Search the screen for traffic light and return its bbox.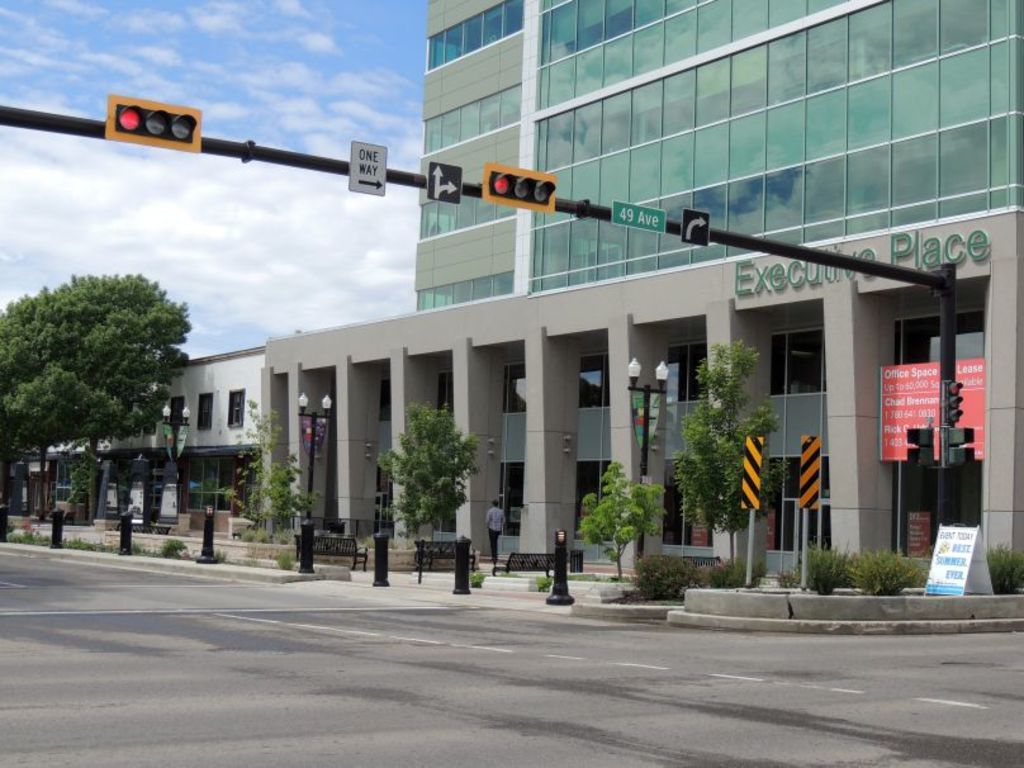
Found: [484,162,555,214].
